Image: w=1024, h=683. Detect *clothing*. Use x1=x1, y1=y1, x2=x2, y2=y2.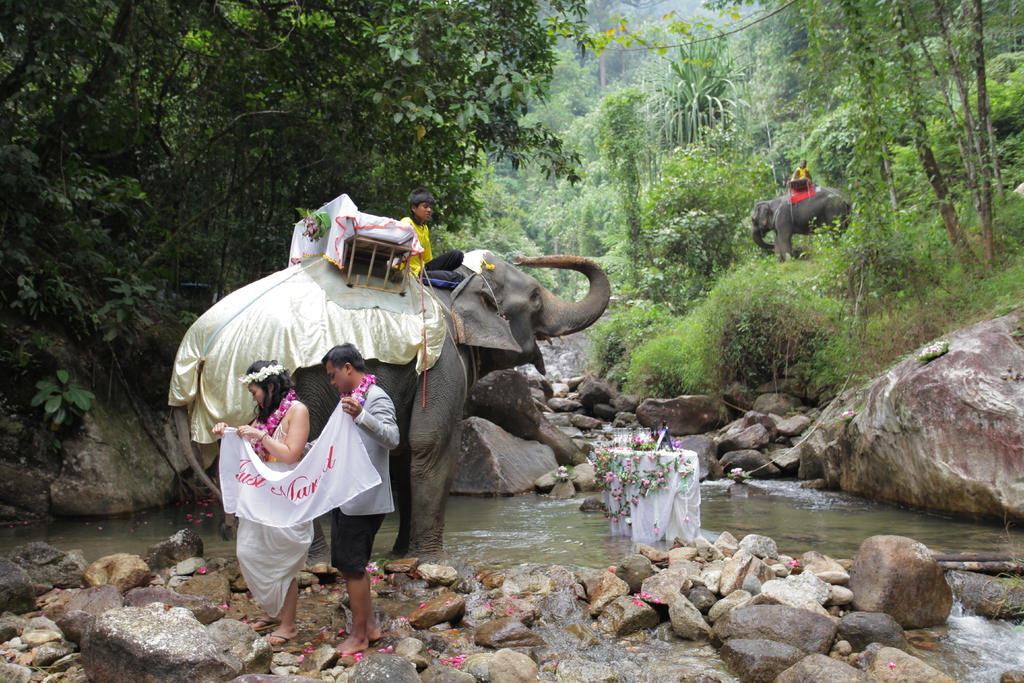
x1=230, y1=401, x2=314, y2=622.
